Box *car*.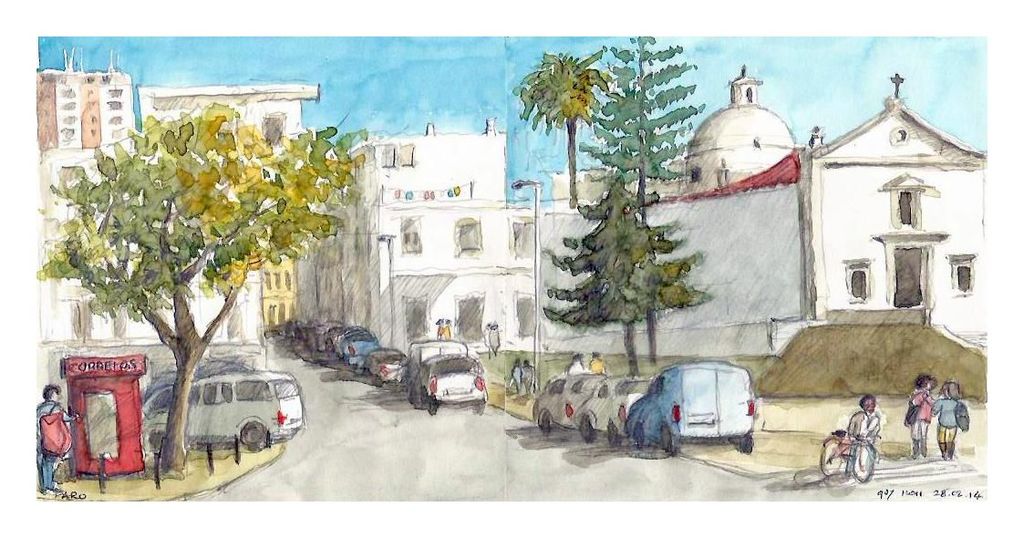
left=577, top=379, right=657, bottom=442.
